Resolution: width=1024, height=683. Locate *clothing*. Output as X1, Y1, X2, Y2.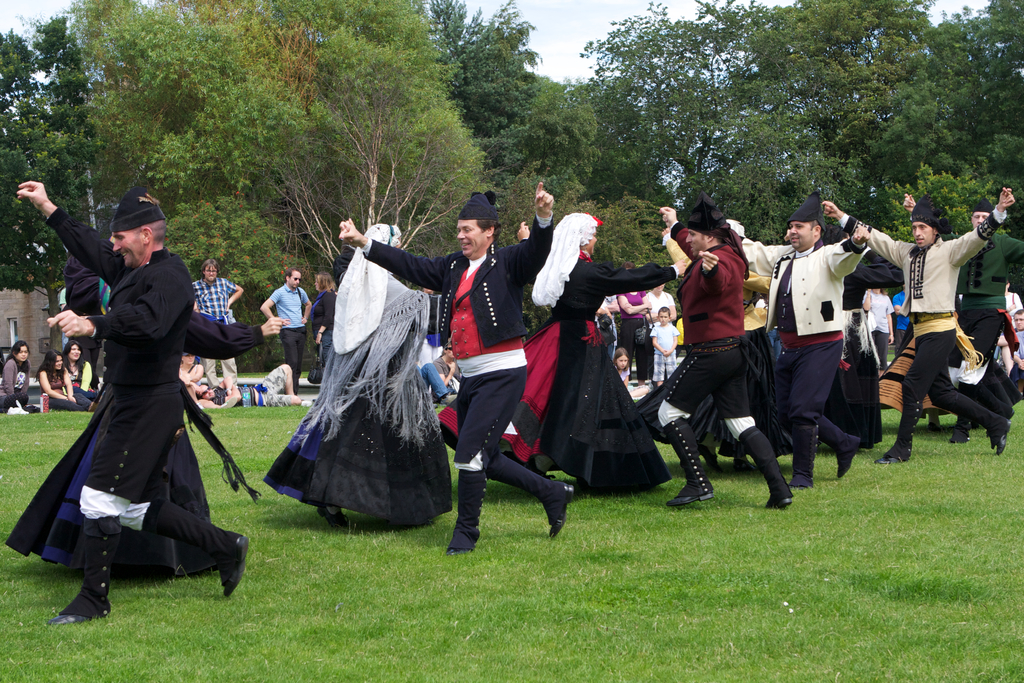
99, 276, 113, 310.
